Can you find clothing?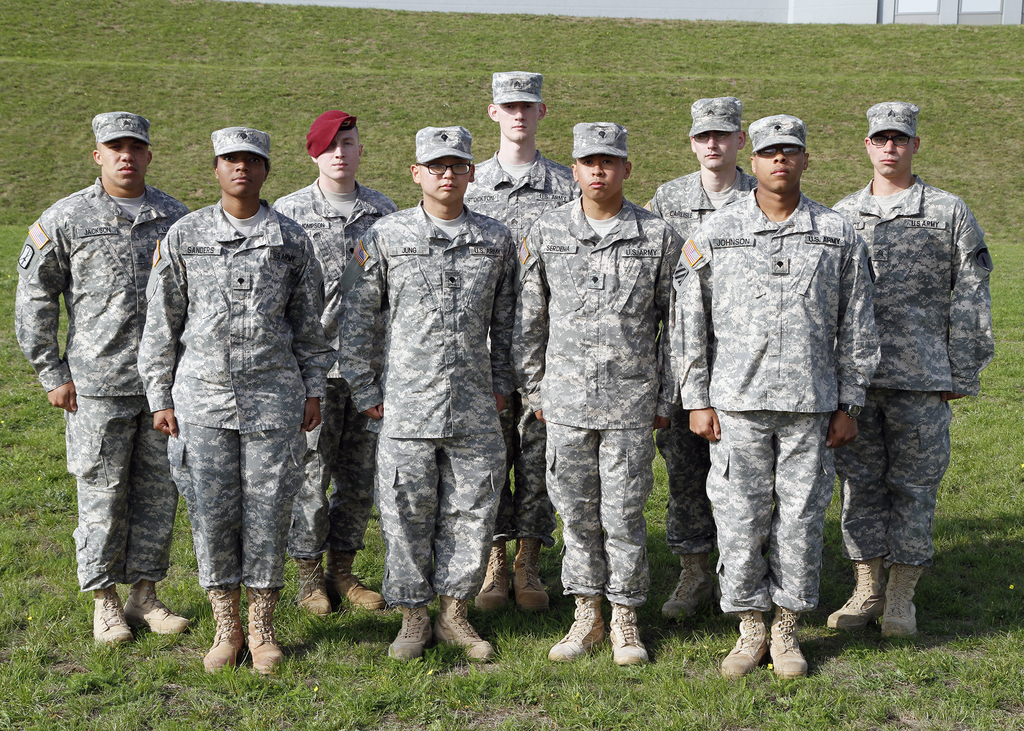
Yes, bounding box: <bbox>833, 152, 984, 563</bbox>.
